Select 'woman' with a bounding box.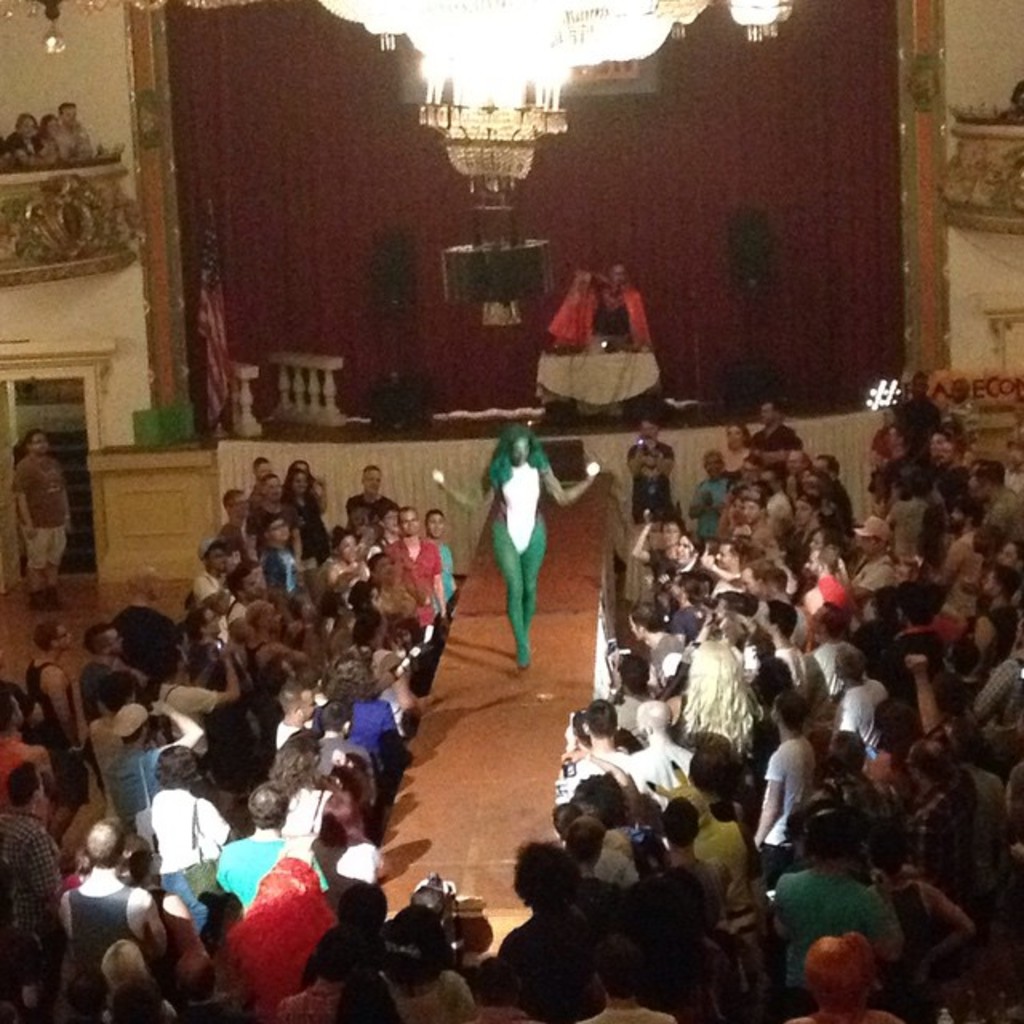
77 661 138 824.
